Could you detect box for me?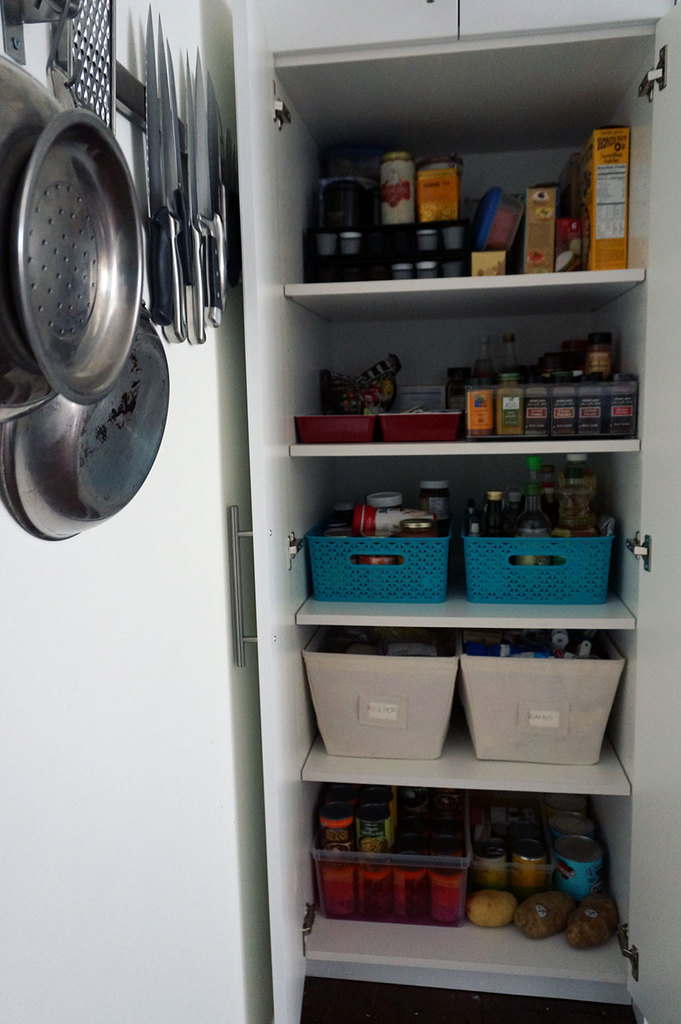
Detection result: (312,795,473,927).
